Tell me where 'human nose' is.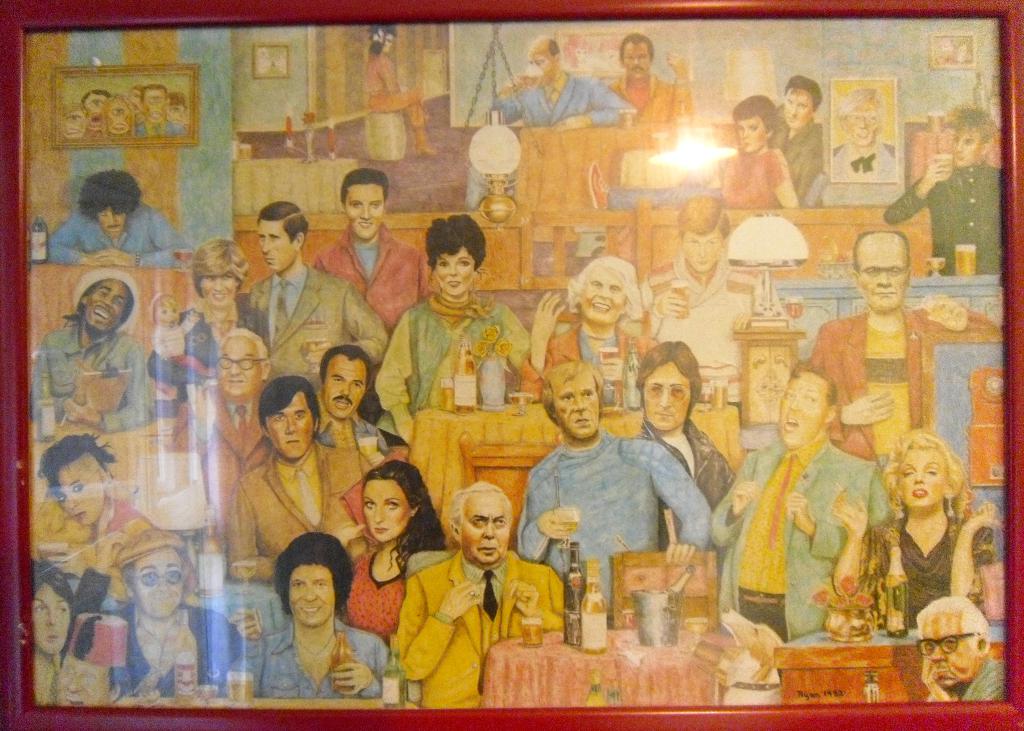
'human nose' is at {"x1": 595, "y1": 287, "x2": 614, "y2": 297}.
